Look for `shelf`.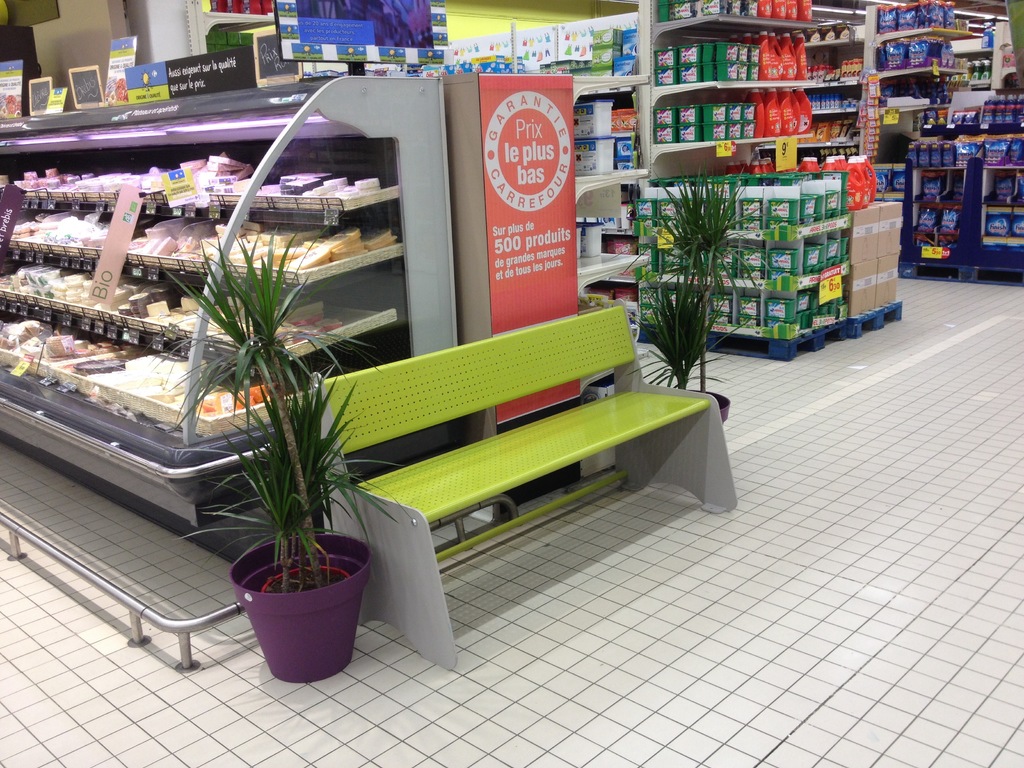
Found: l=0, t=93, r=412, b=172.
